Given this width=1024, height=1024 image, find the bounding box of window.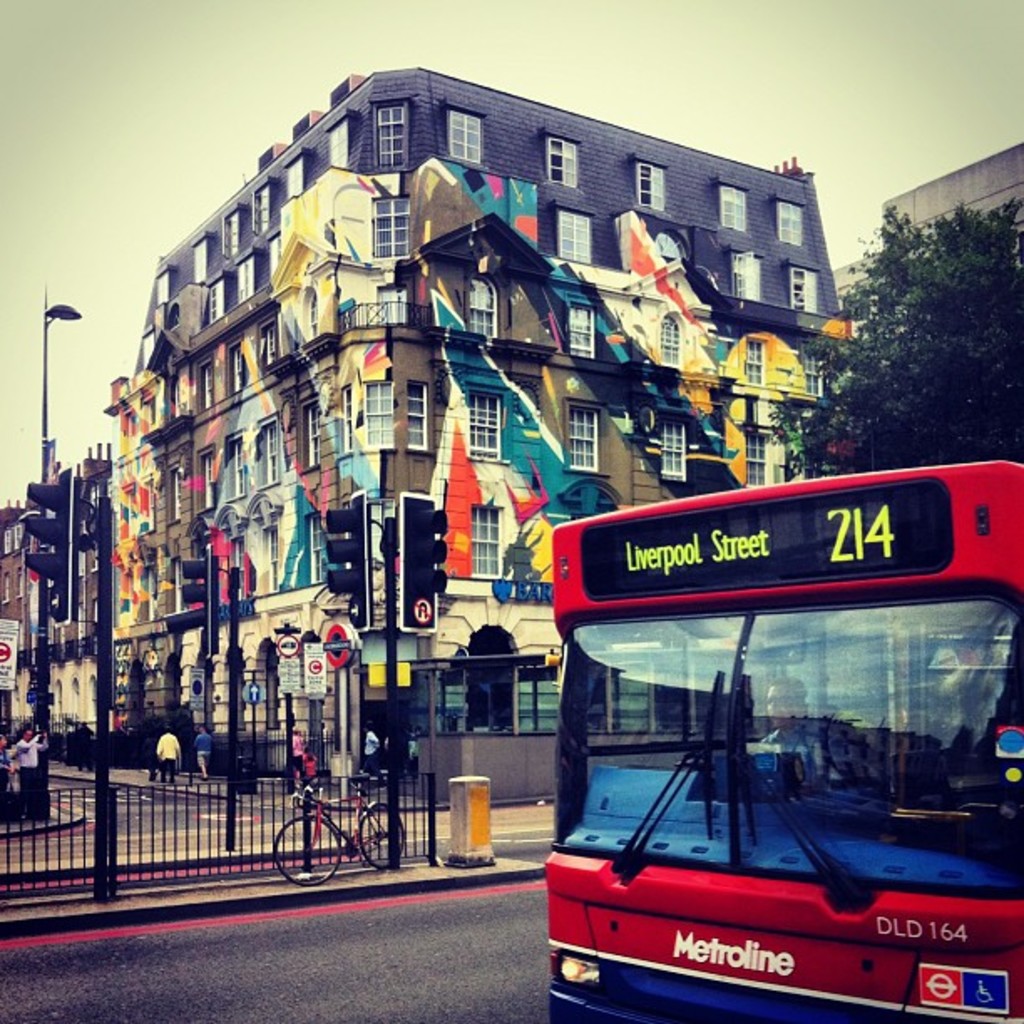
<region>445, 102, 485, 167</region>.
